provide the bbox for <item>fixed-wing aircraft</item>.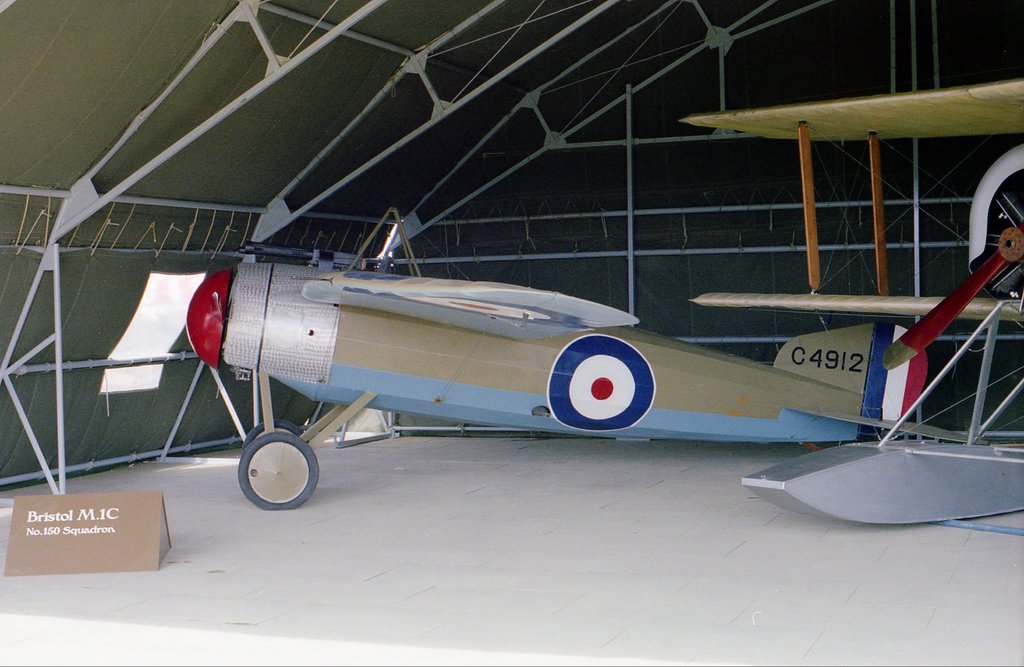
crop(690, 70, 1023, 324).
